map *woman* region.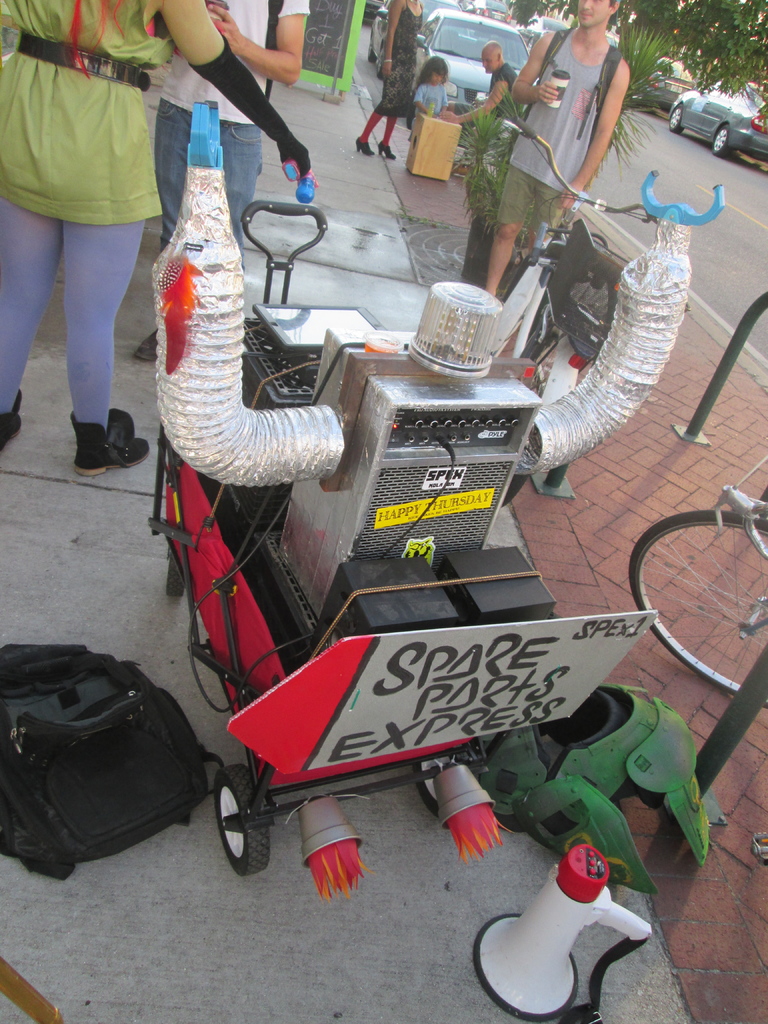
Mapped to rect(355, 0, 428, 171).
